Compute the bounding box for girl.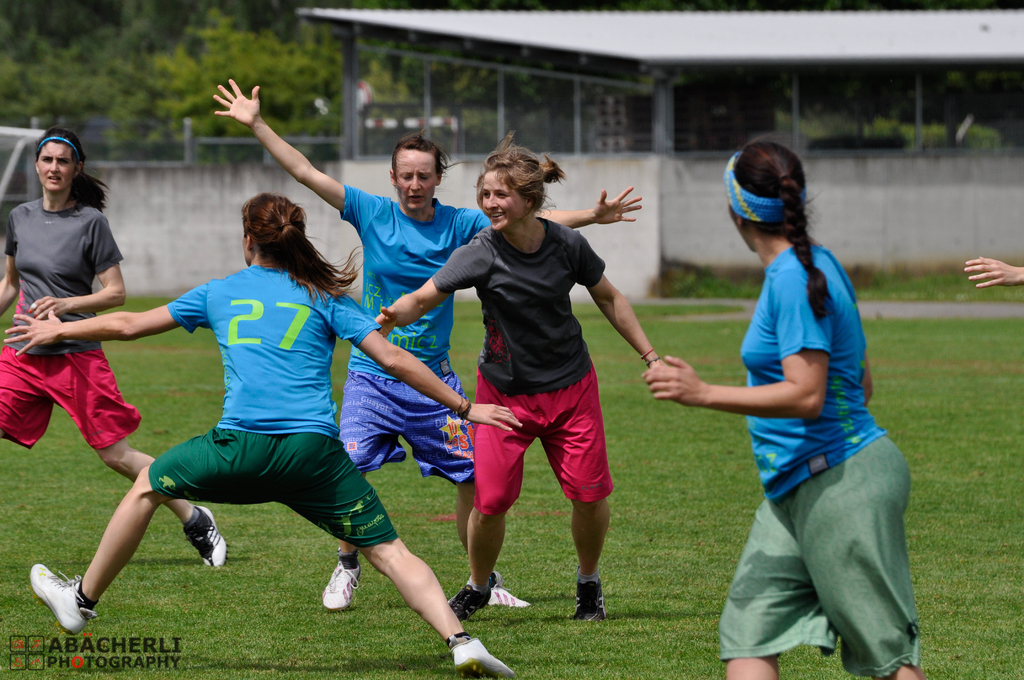
BBox(7, 193, 508, 679).
